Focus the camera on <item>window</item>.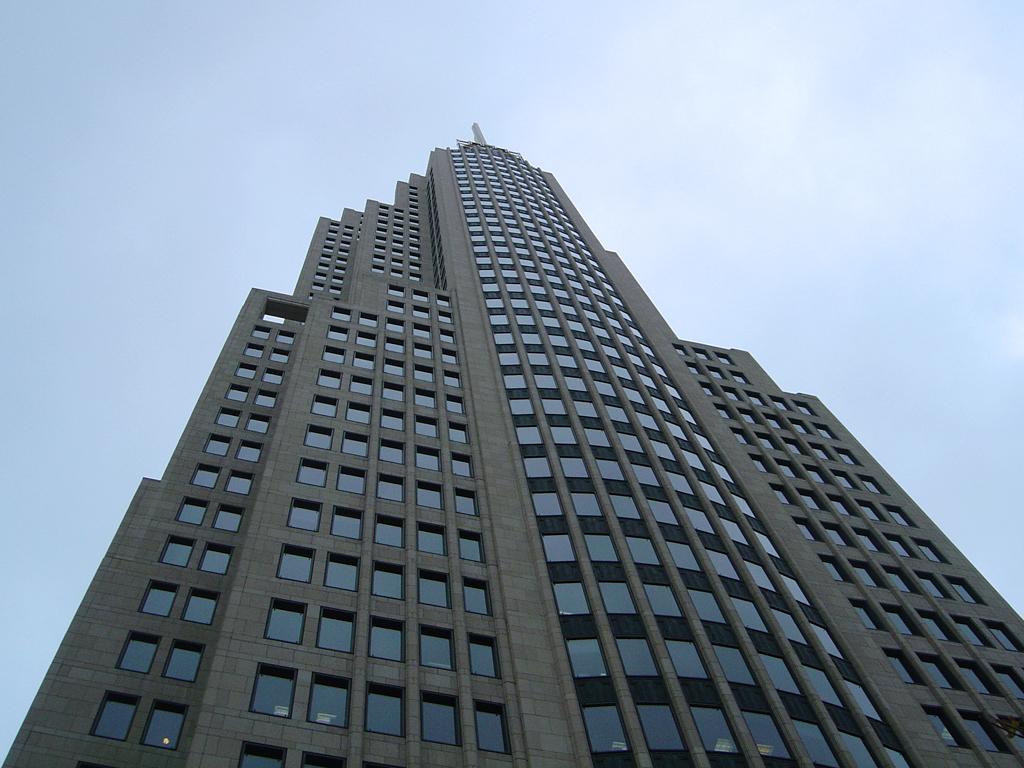
Focus region: BBox(250, 318, 270, 336).
